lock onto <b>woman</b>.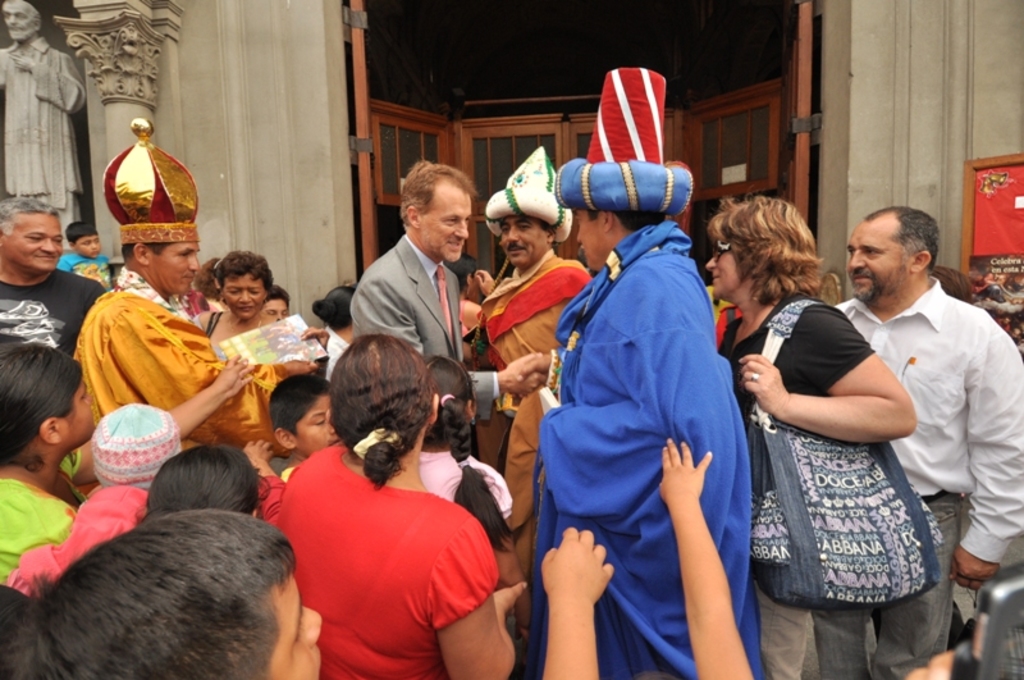
Locked: locate(0, 344, 99, 585).
